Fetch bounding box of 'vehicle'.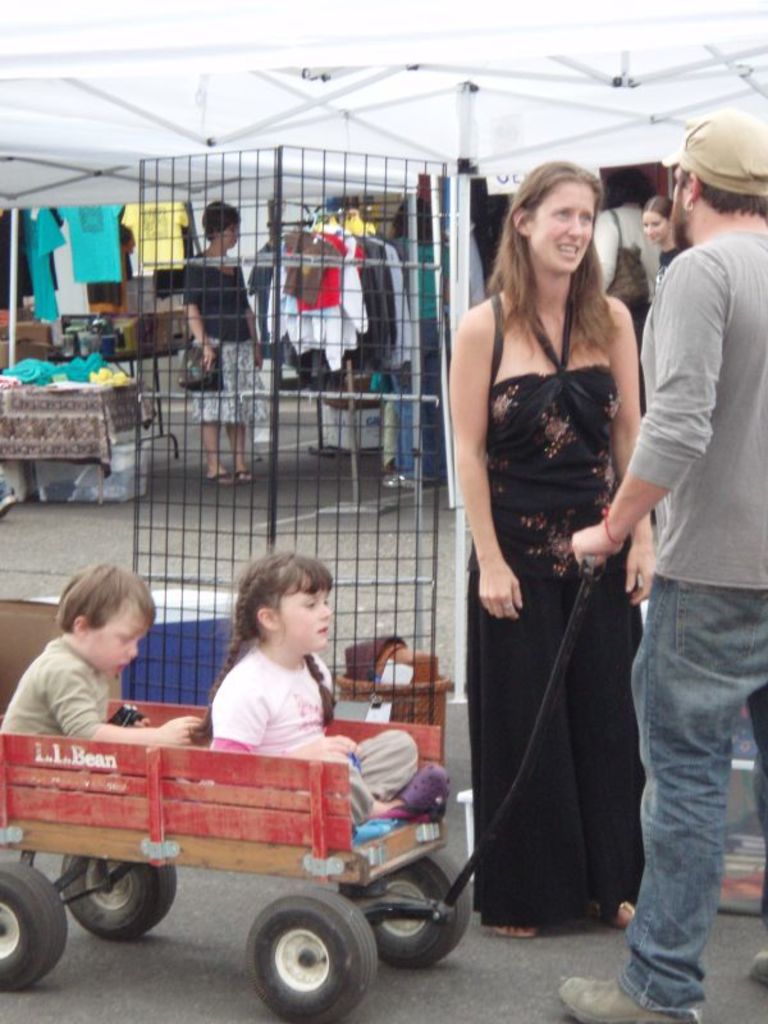
Bbox: bbox=[0, 695, 518, 986].
